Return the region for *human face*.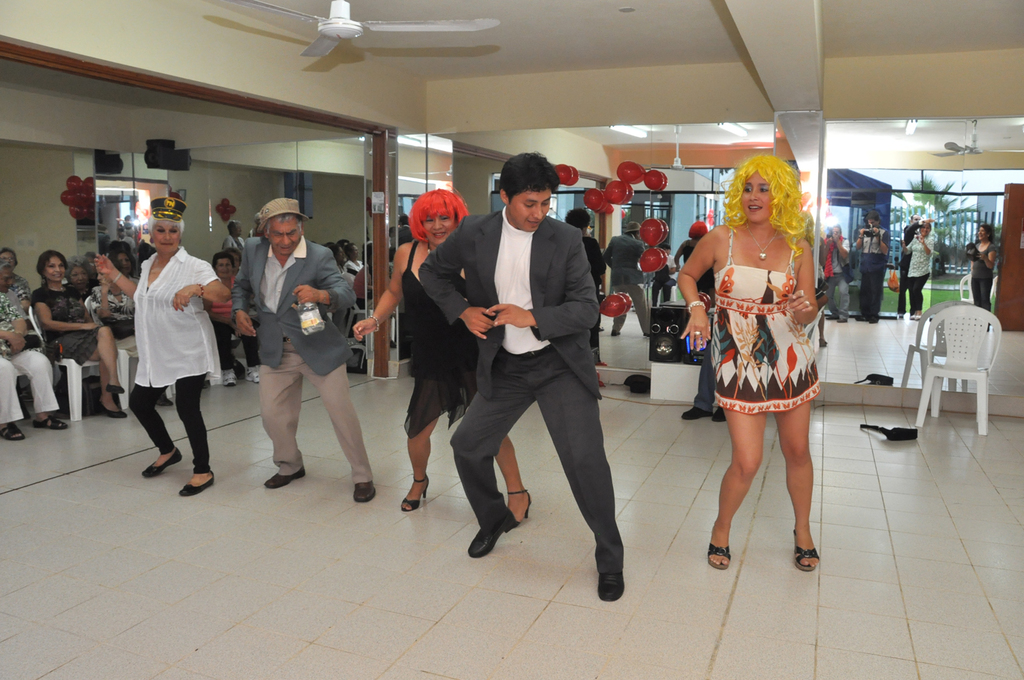
(left=978, top=229, right=982, bottom=241).
